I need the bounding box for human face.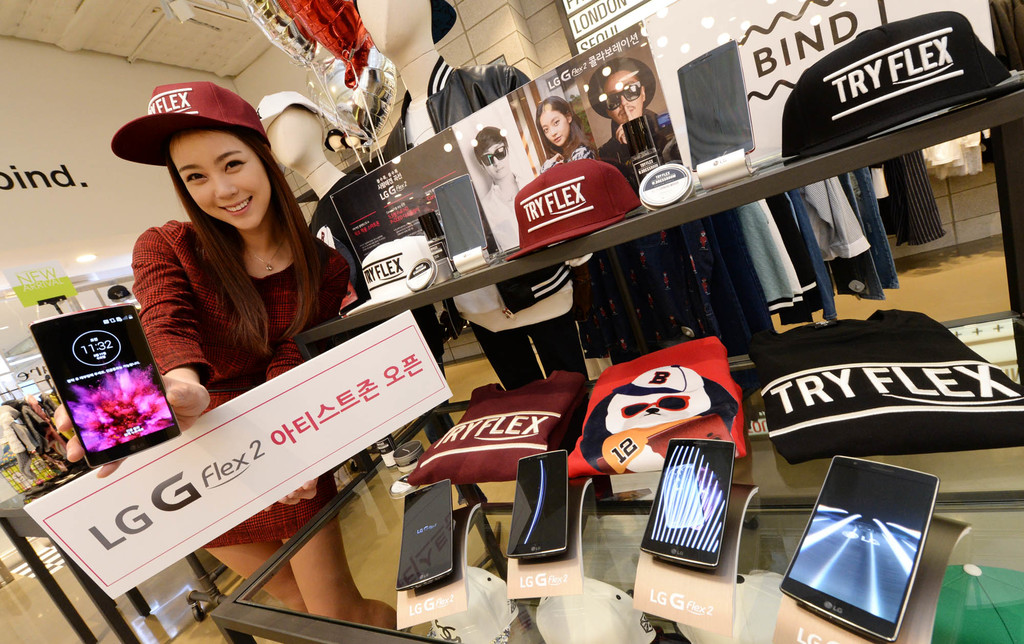
Here it is: 483,143,509,179.
